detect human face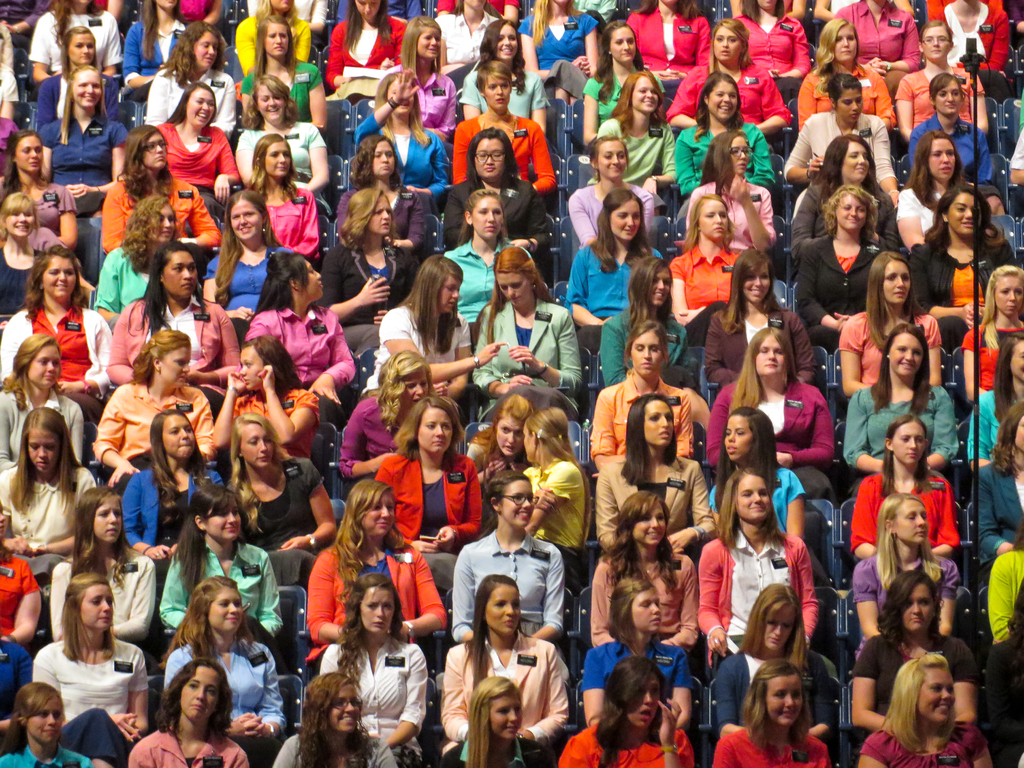
x1=473, y1=196, x2=503, y2=244
